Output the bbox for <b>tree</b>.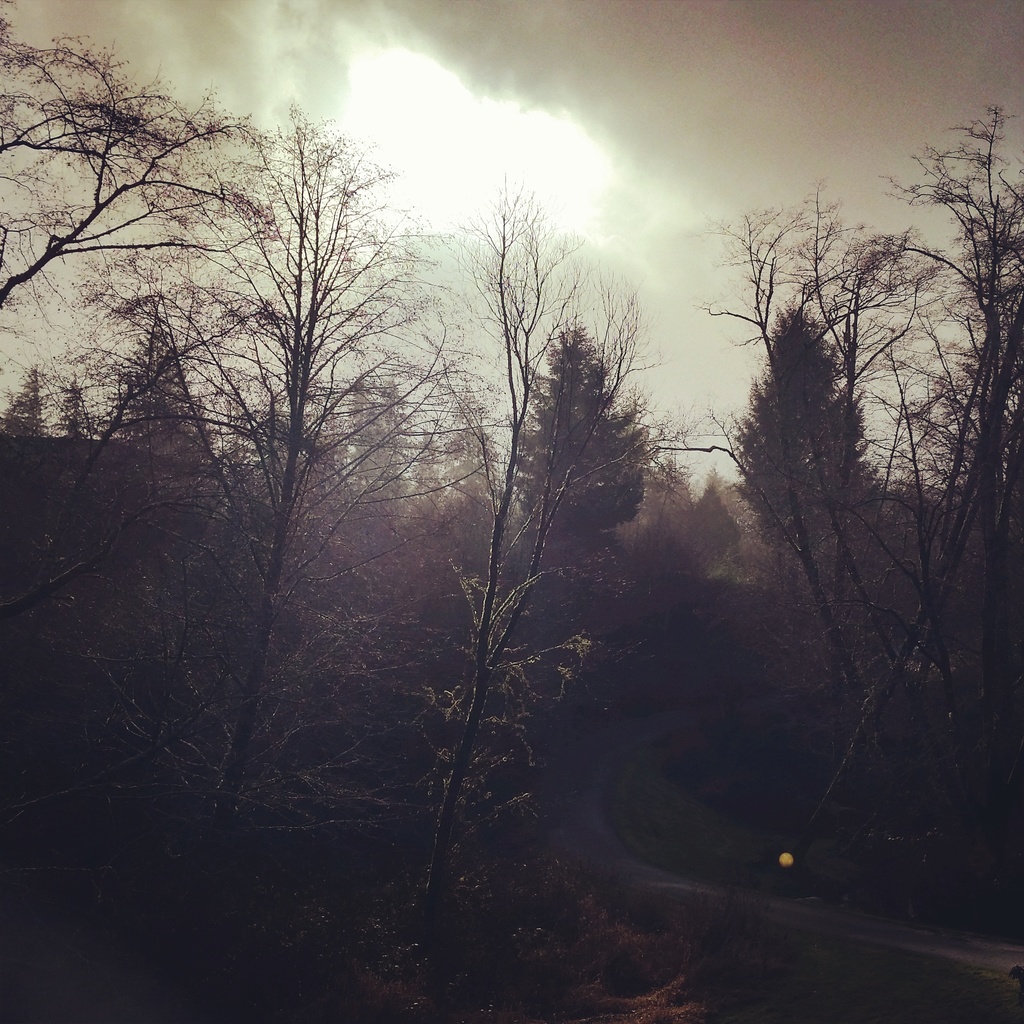
locate(420, 185, 1023, 883).
